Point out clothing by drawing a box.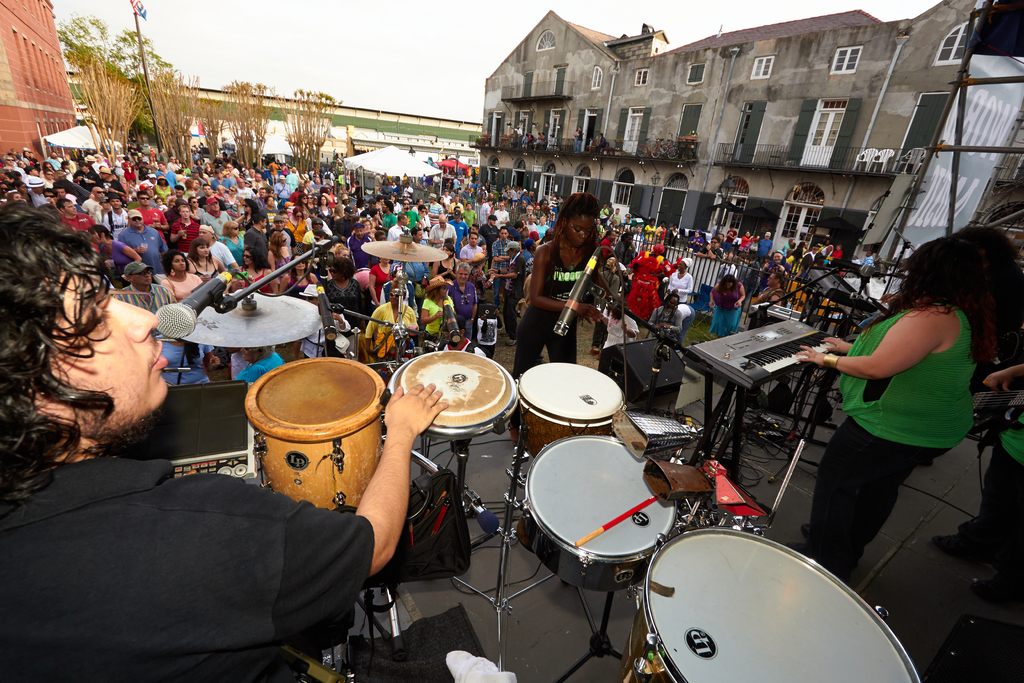
110, 281, 200, 356.
